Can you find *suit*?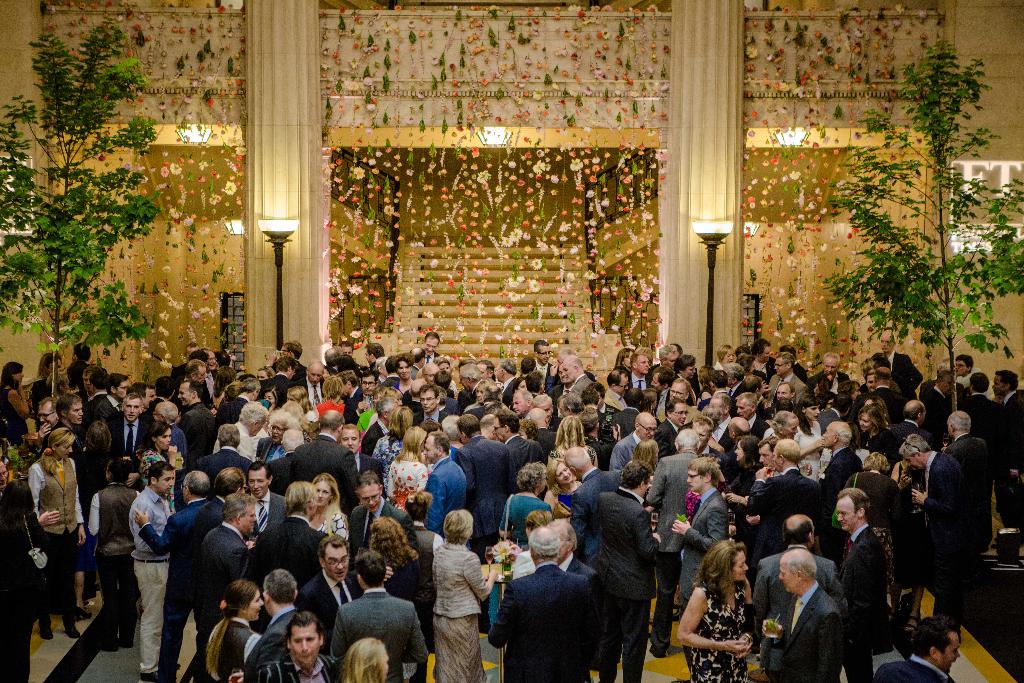
Yes, bounding box: [655, 418, 682, 456].
